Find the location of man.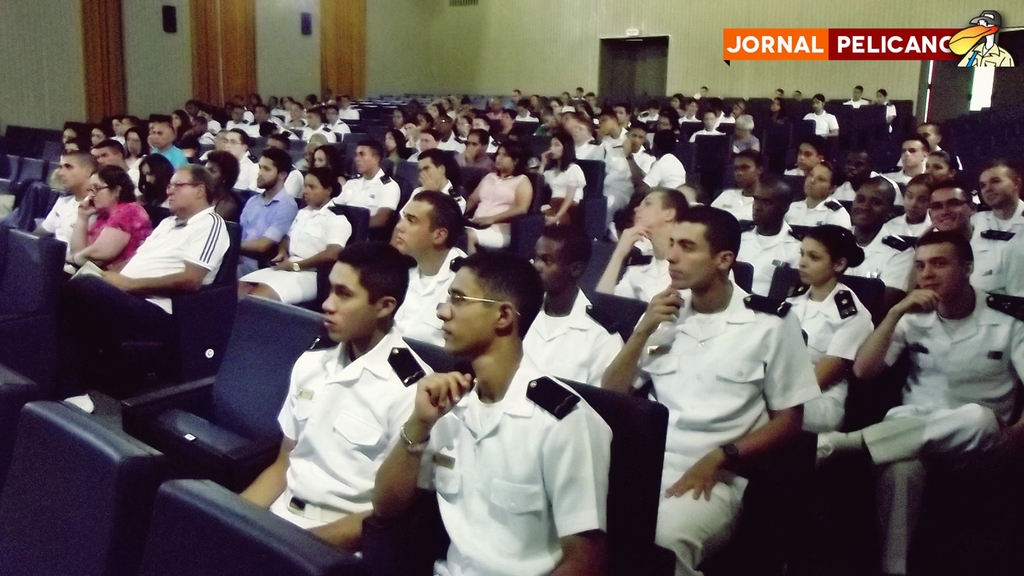
Location: <bbox>92, 141, 137, 194</bbox>.
